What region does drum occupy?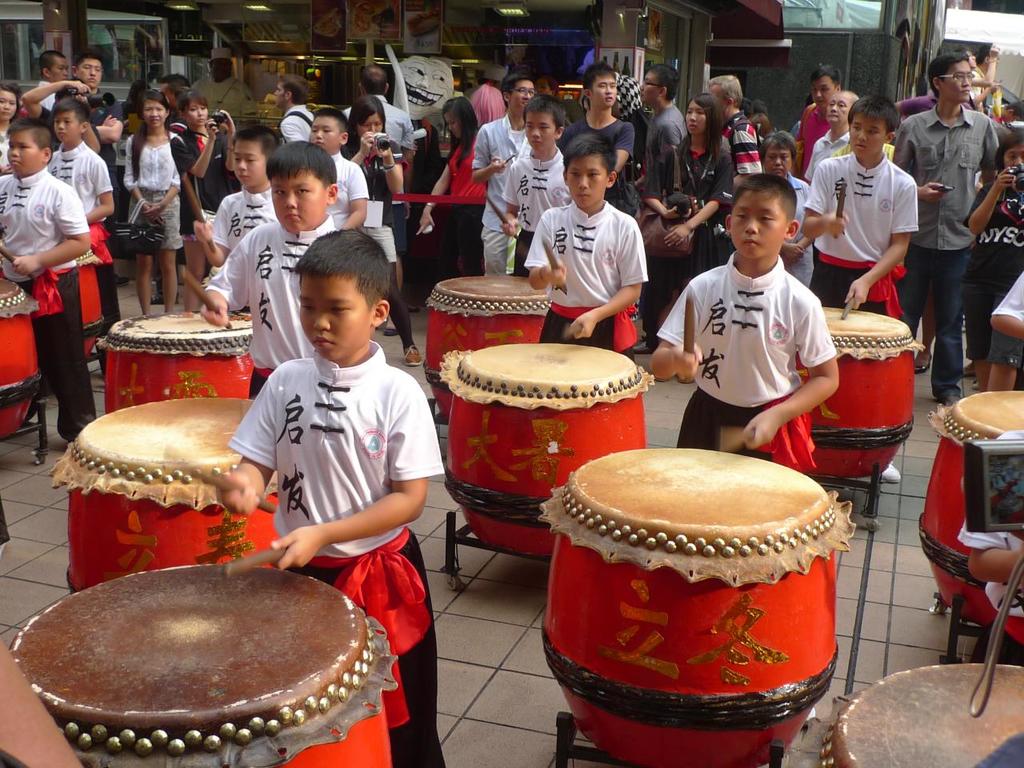
443 341 653 557.
